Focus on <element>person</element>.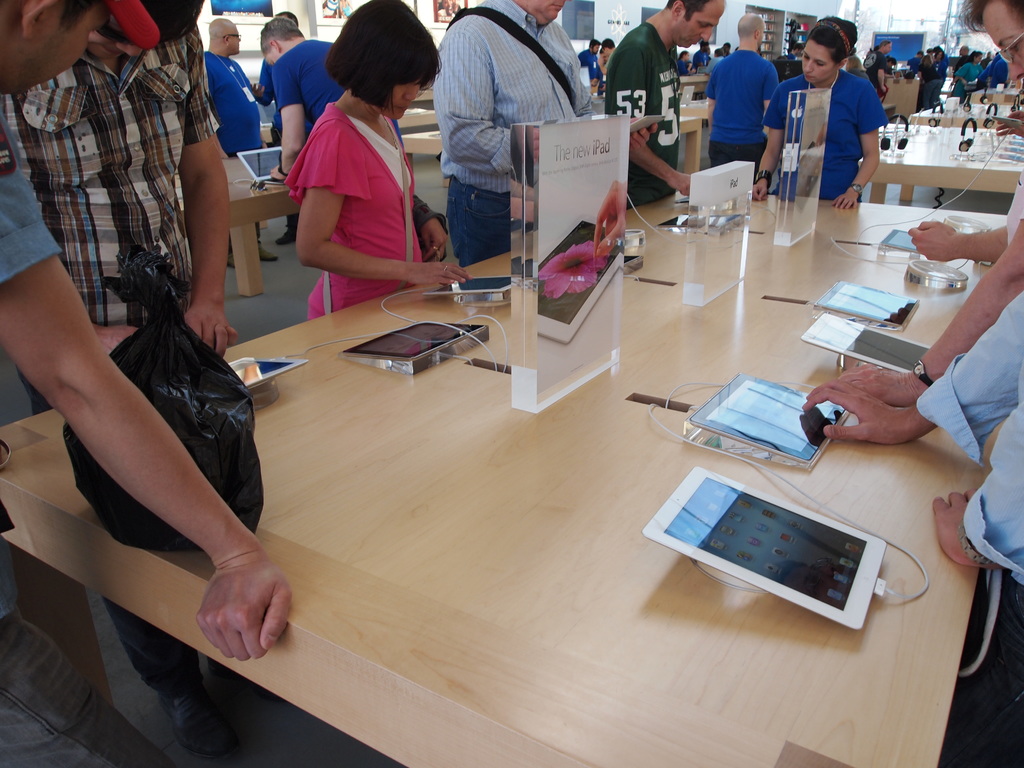
Focused at left=775, top=21, right=888, bottom=214.
